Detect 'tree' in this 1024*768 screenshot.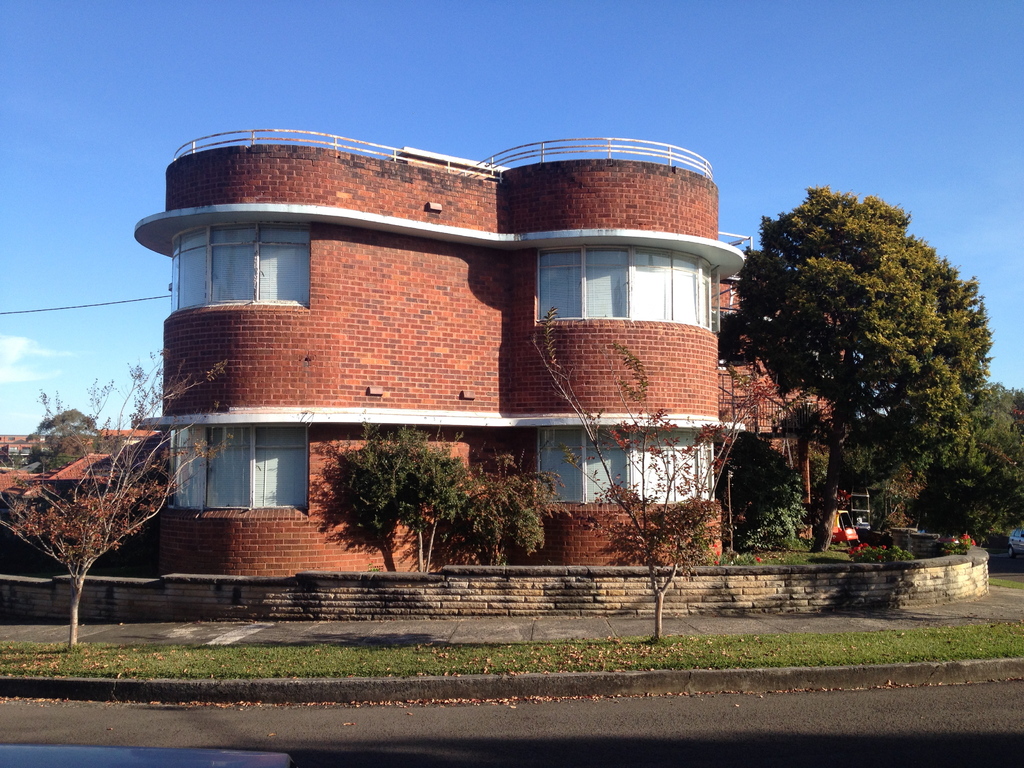
Detection: (0,345,230,648).
